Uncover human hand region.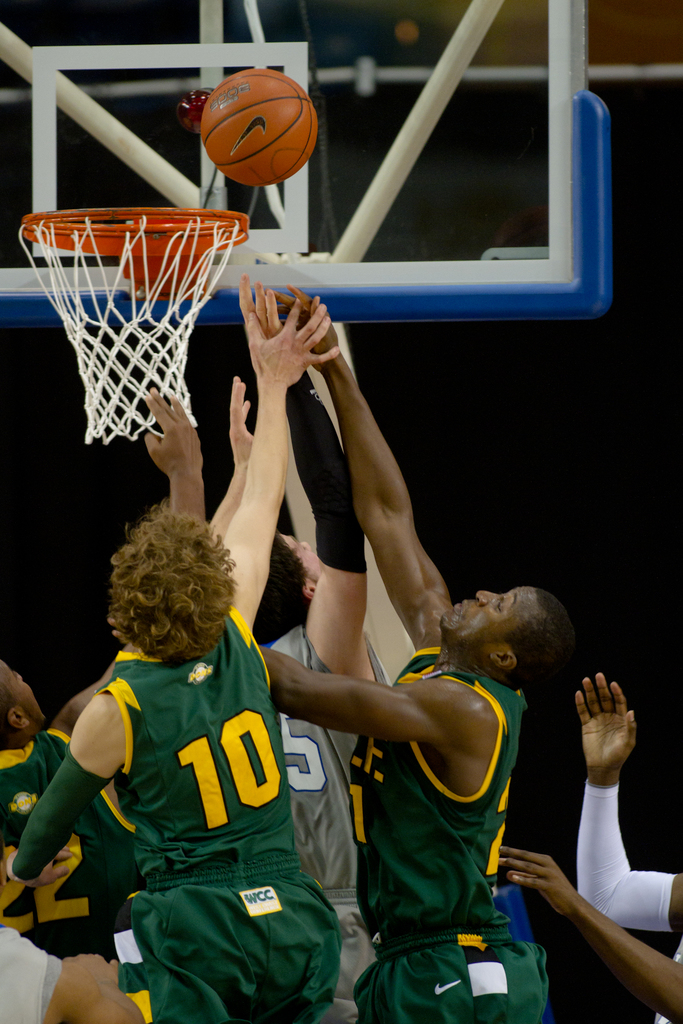
Uncovered: x1=498, y1=845, x2=574, y2=917.
